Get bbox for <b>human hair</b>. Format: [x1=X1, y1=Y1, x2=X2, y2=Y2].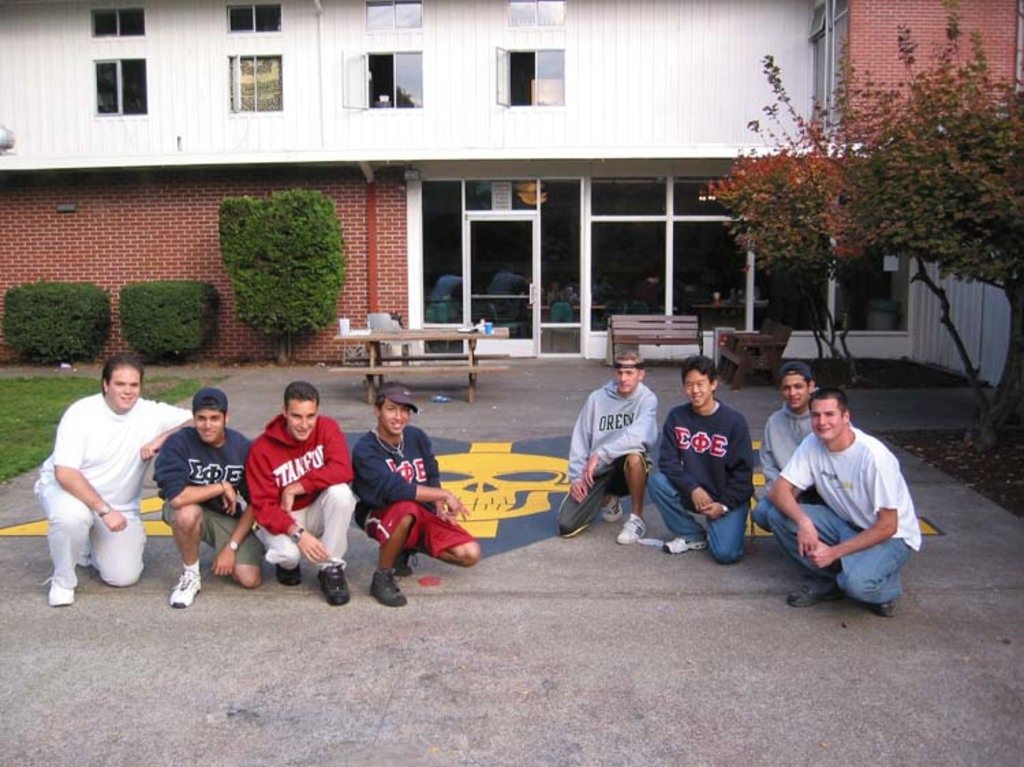
[x1=788, y1=368, x2=814, y2=386].
